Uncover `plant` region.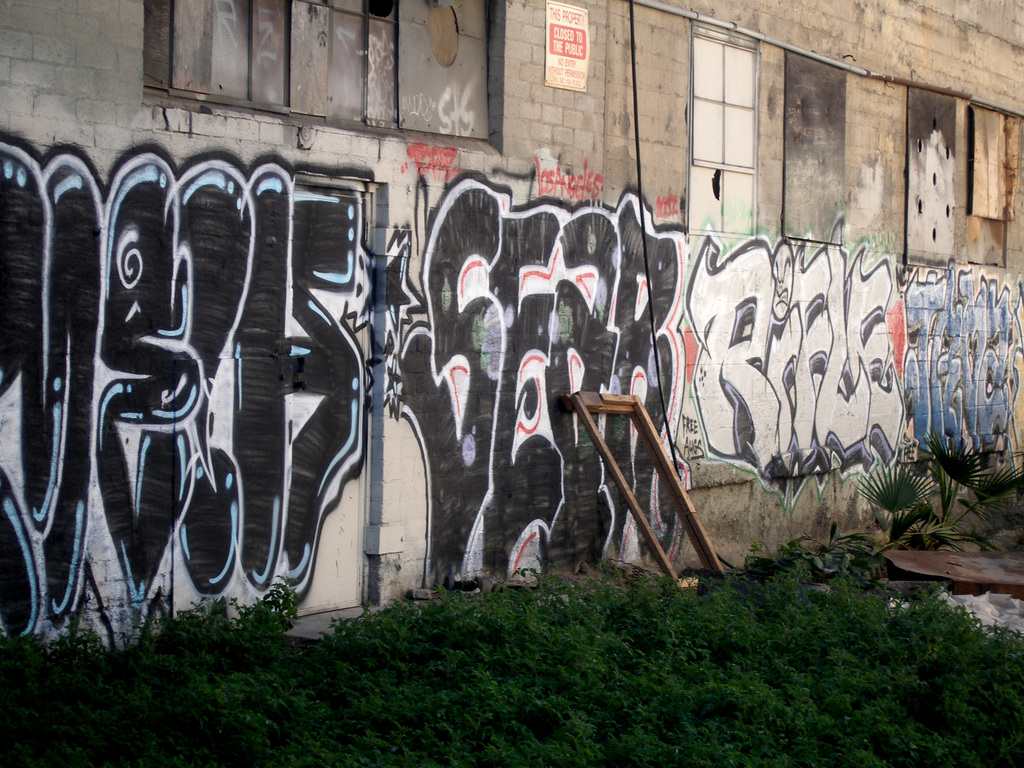
Uncovered: box=[227, 568, 308, 637].
